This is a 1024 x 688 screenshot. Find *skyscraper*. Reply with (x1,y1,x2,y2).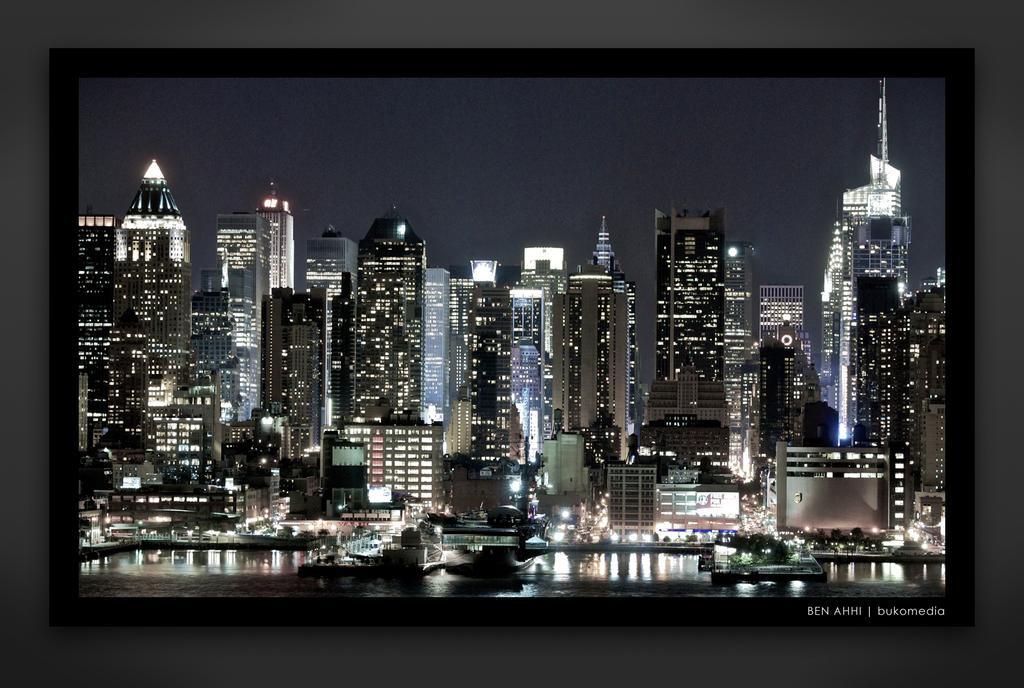
(810,150,943,495).
